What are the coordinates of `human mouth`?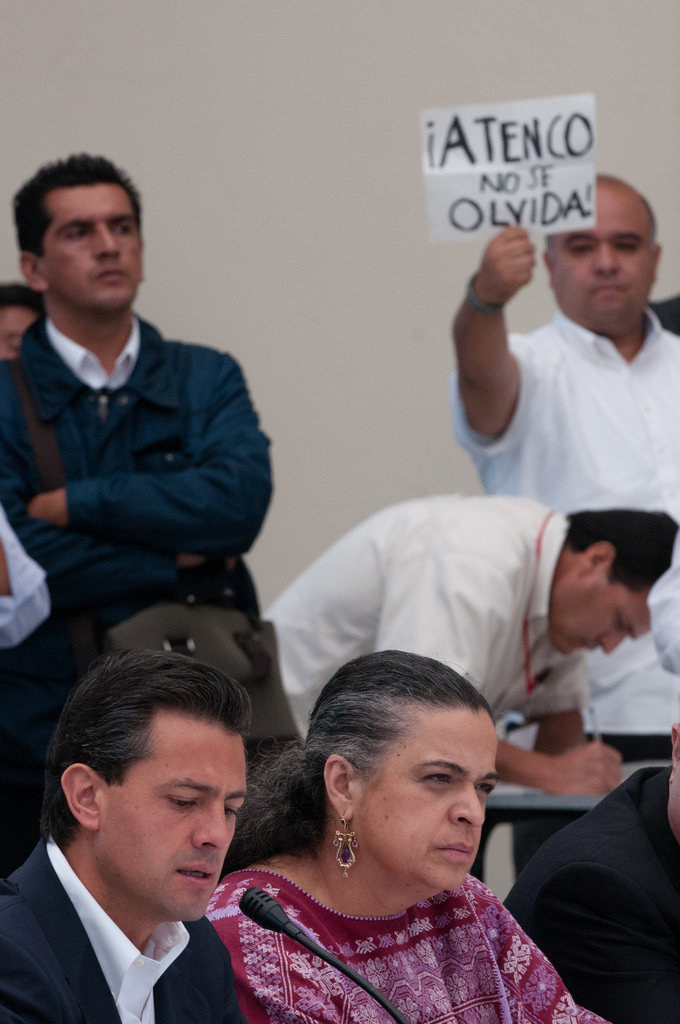
98:261:120:287.
